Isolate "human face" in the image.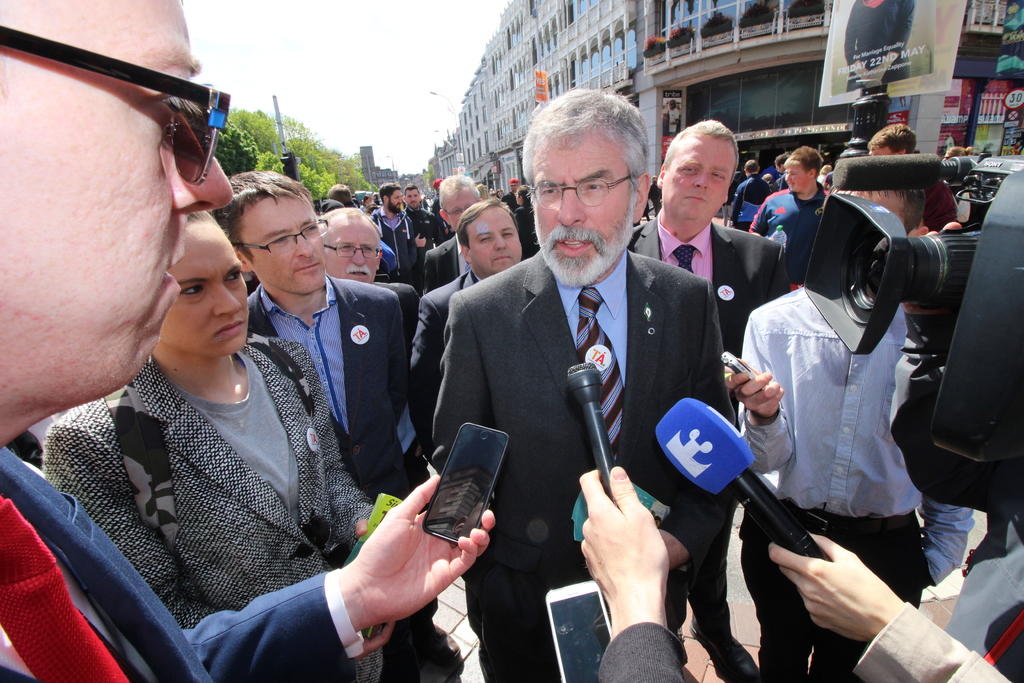
Isolated region: x1=324, y1=221, x2=382, y2=282.
